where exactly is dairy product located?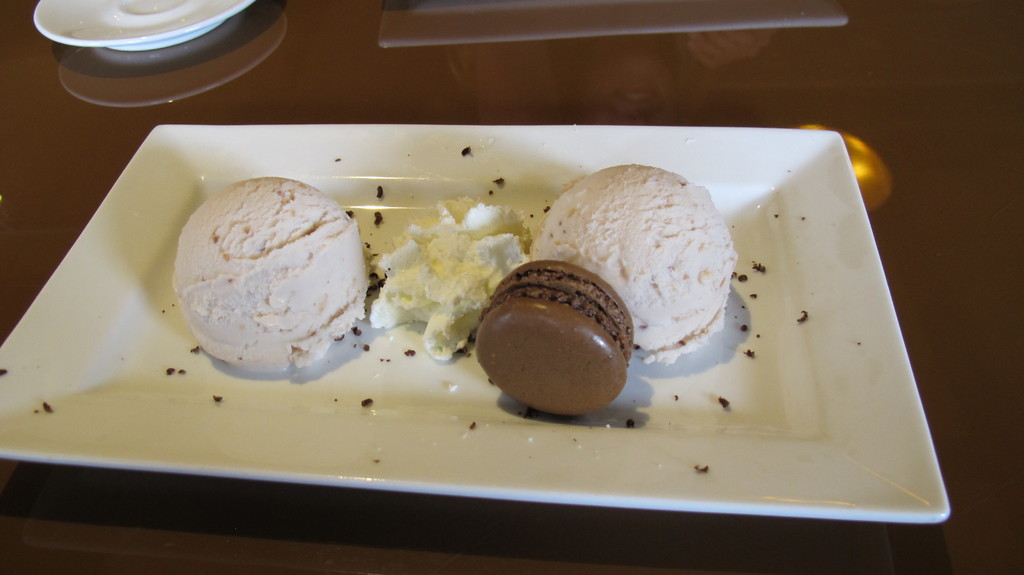
Its bounding box is crop(465, 269, 627, 429).
